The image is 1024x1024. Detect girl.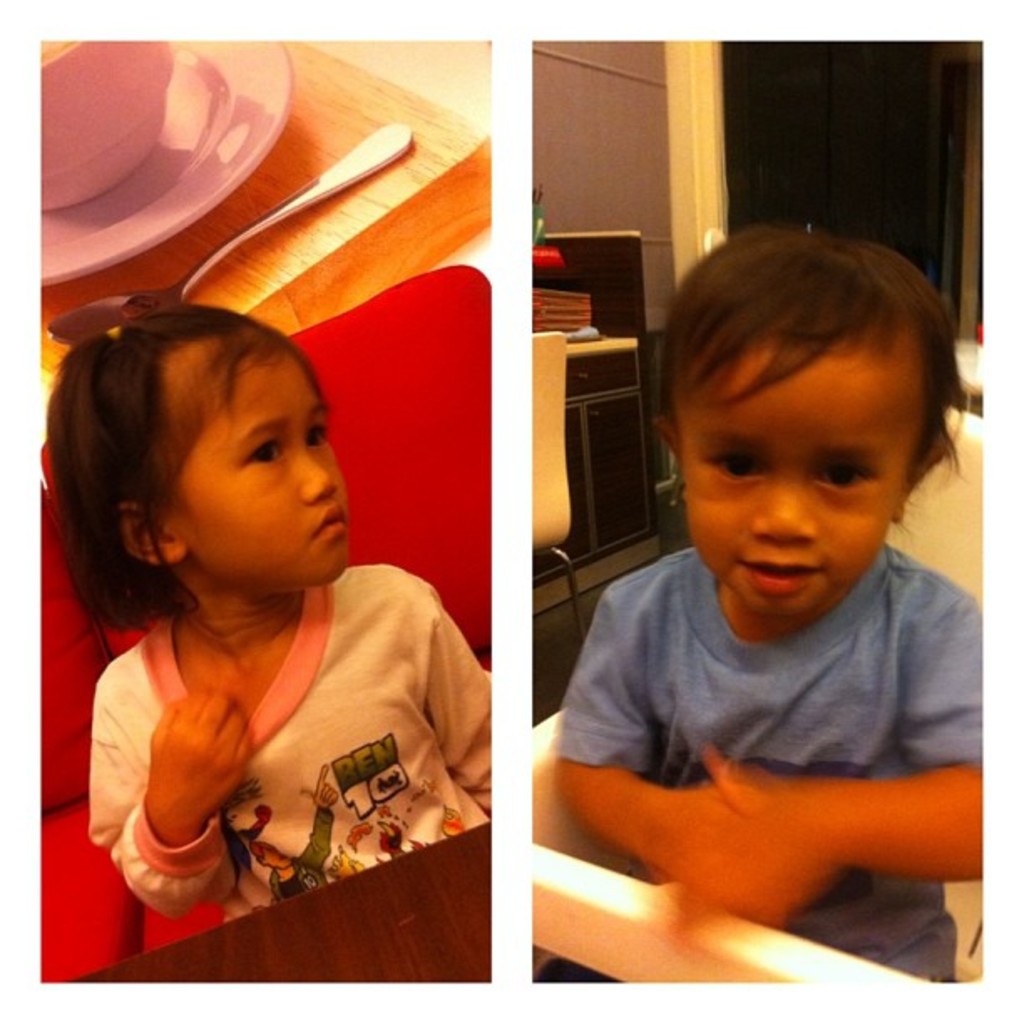
Detection: left=35, top=303, right=499, bottom=929.
